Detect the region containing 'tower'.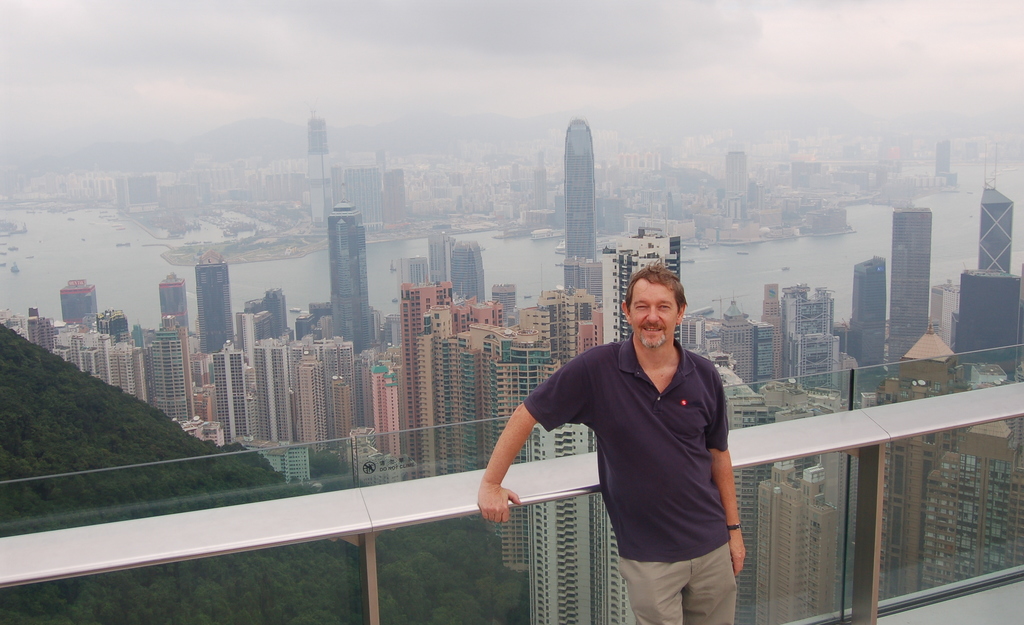
x1=526, y1=415, x2=632, y2=624.
